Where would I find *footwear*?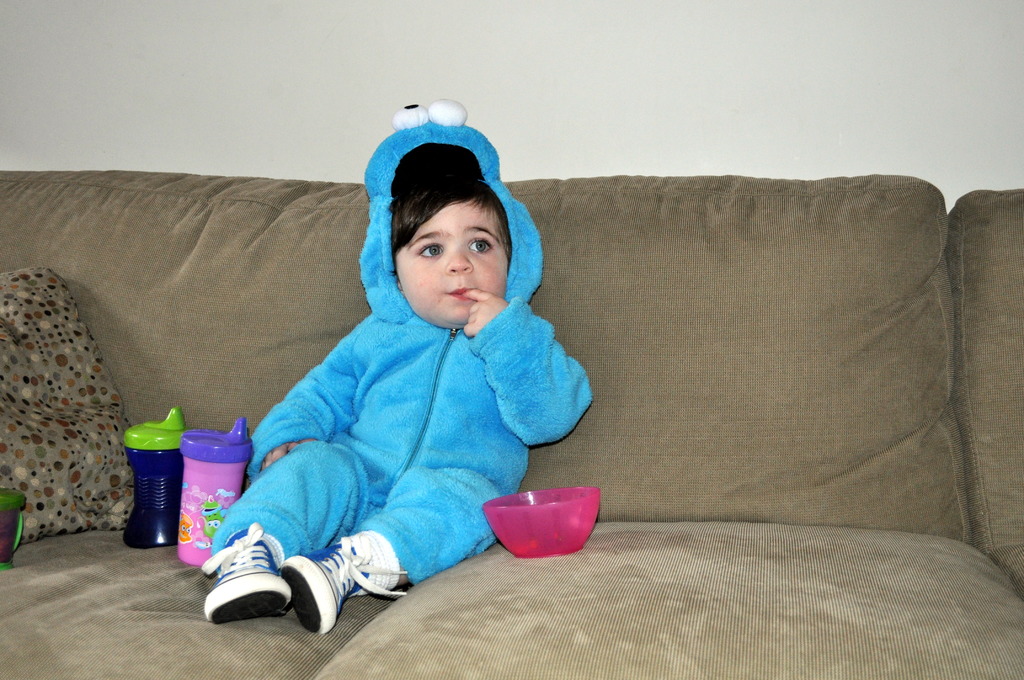
At pyautogui.locateOnScreen(192, 528, 311, 635).
